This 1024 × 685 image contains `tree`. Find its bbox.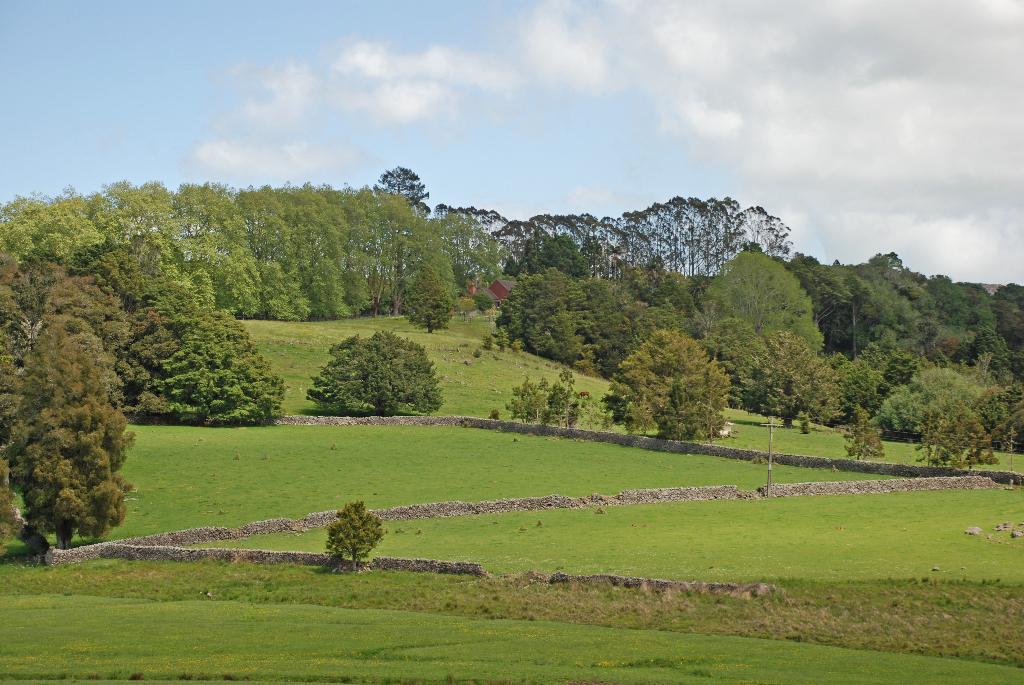
bbox(0, 246, 68, 391).
